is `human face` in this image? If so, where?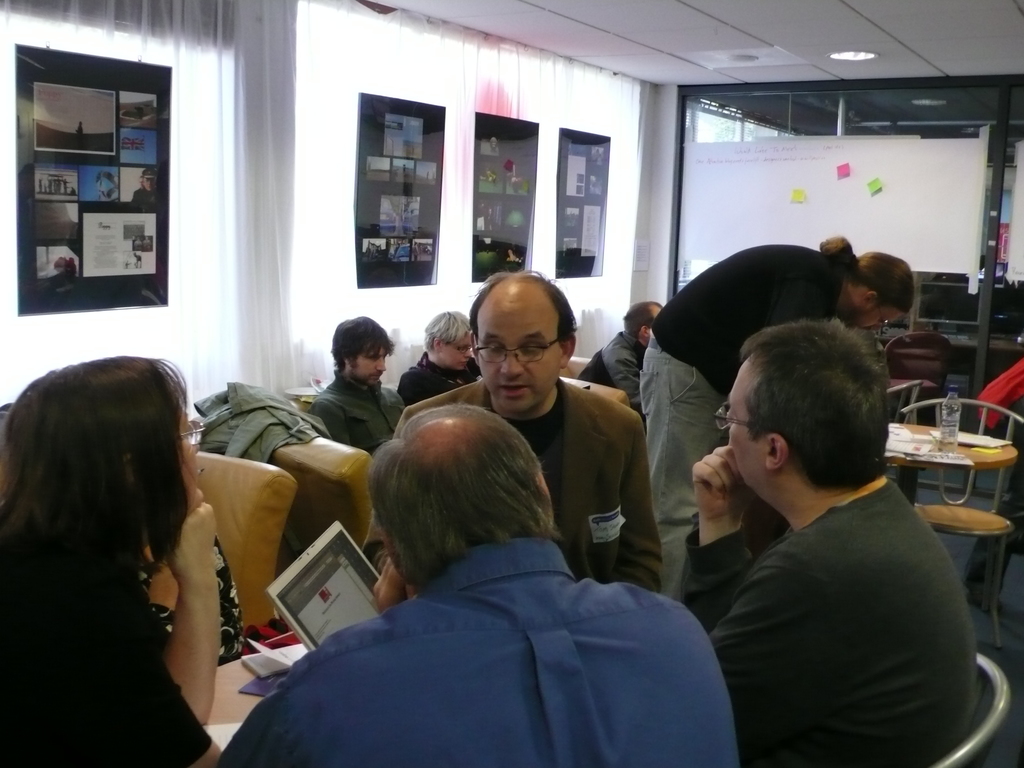
Yes, at (x1=442, y1=333, x2=475, y2=372).
